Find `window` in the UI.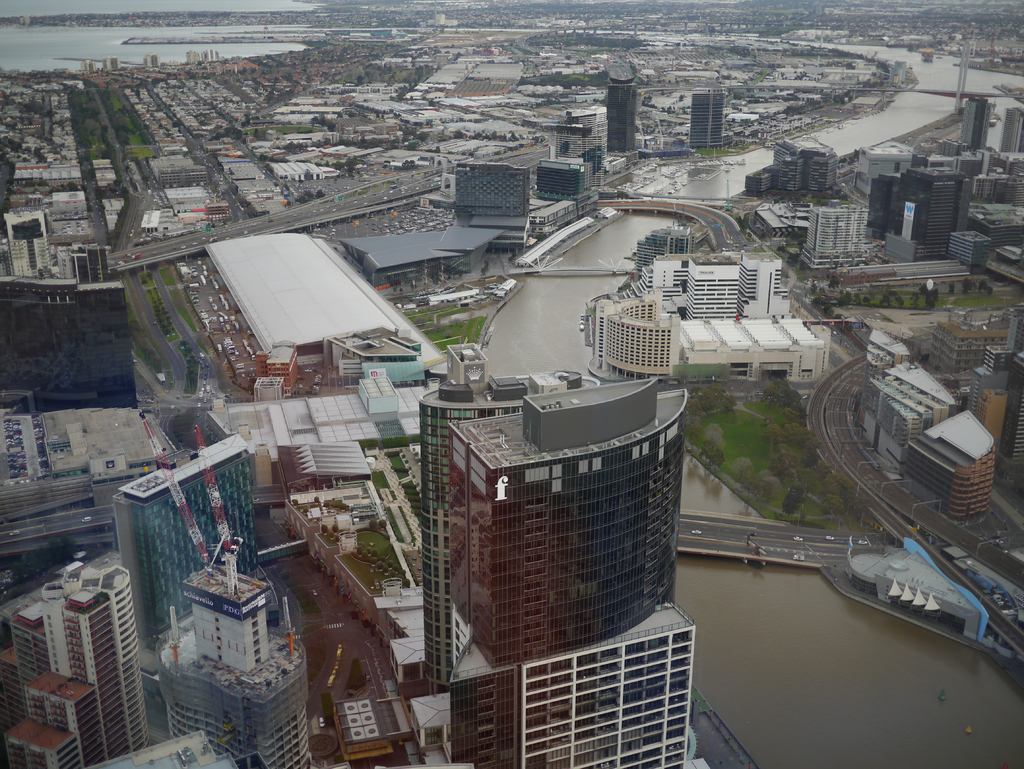
UI element at detection(552, 759, 571, 768).
